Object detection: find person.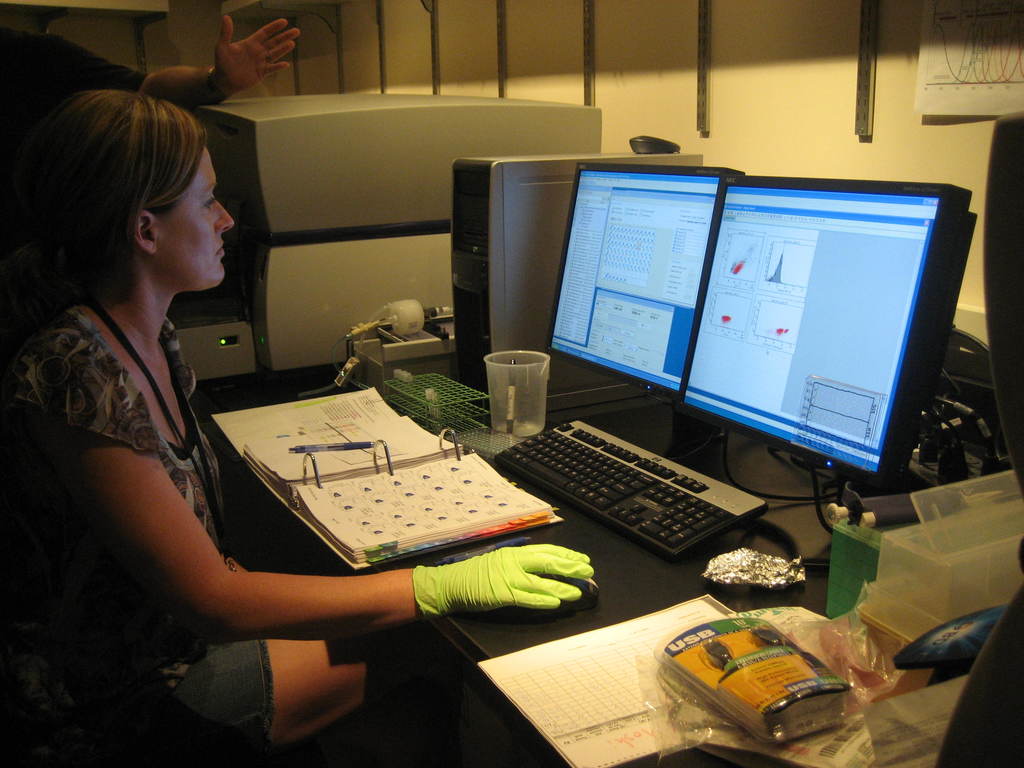
(0,89,595,767).
